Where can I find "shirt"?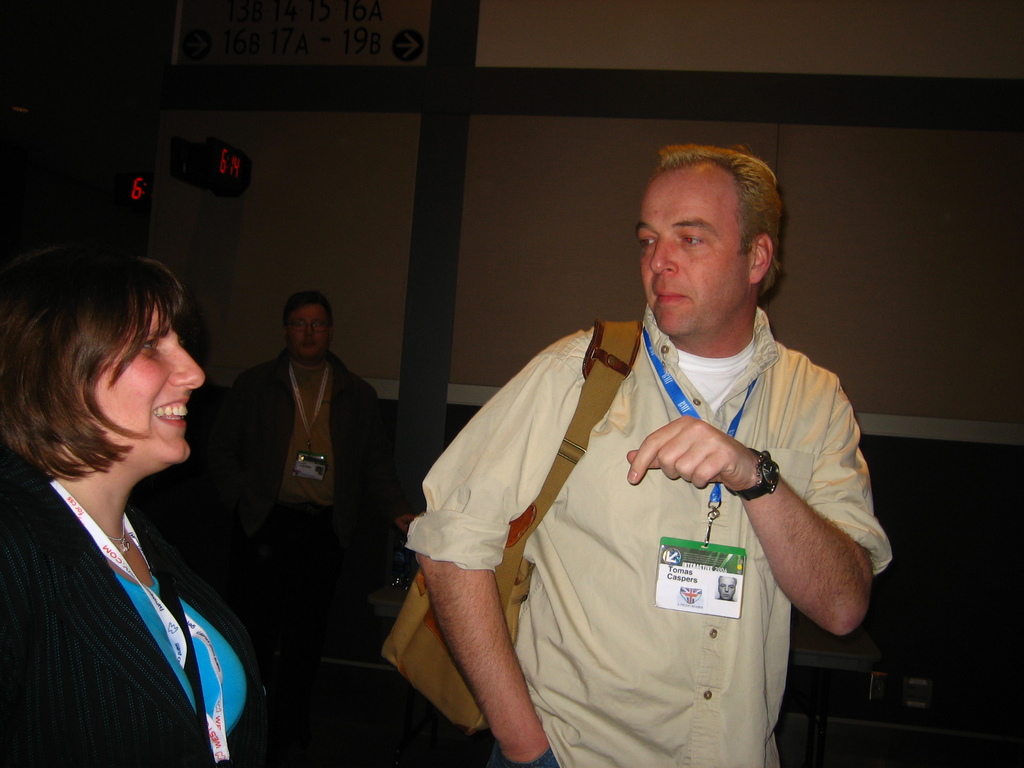
You can find it at rect(282, 360, 338, 507).
